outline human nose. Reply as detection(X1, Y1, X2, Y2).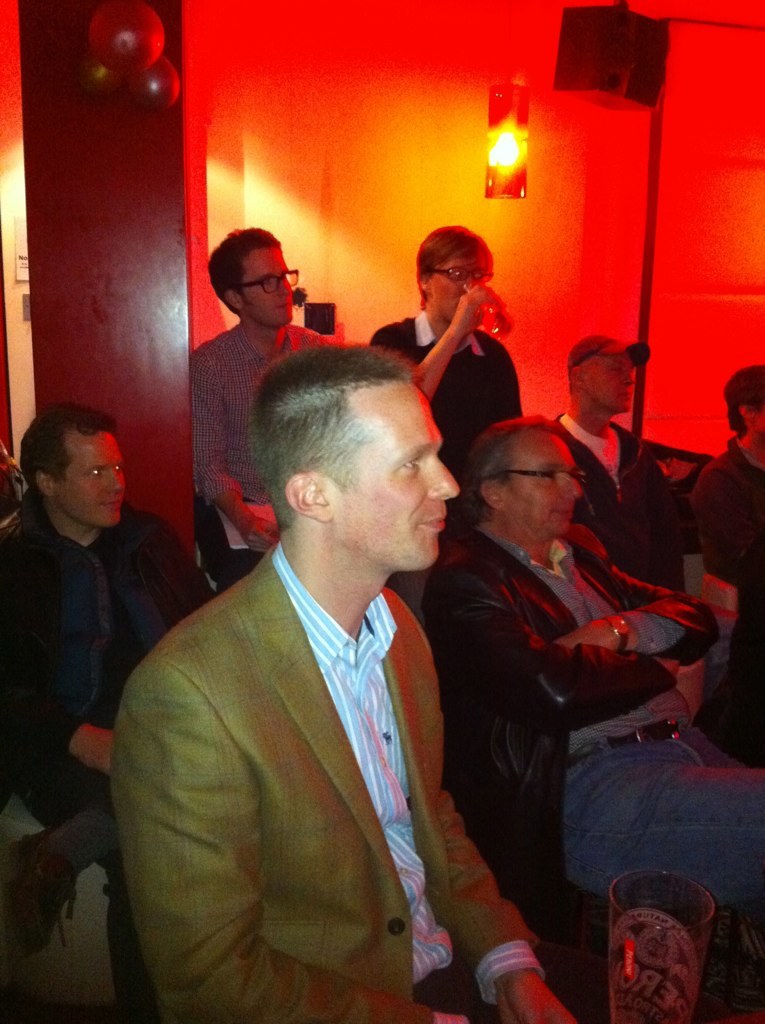
detection(102, 469, 125, 490).
